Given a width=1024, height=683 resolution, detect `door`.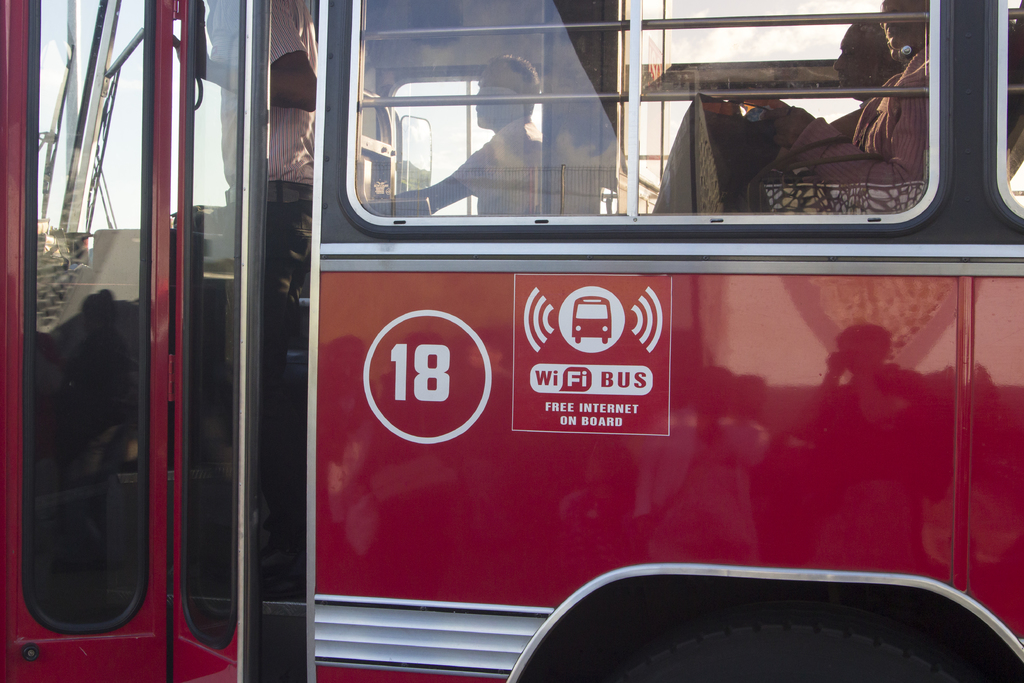
box=[2, 0, 323, 682].
